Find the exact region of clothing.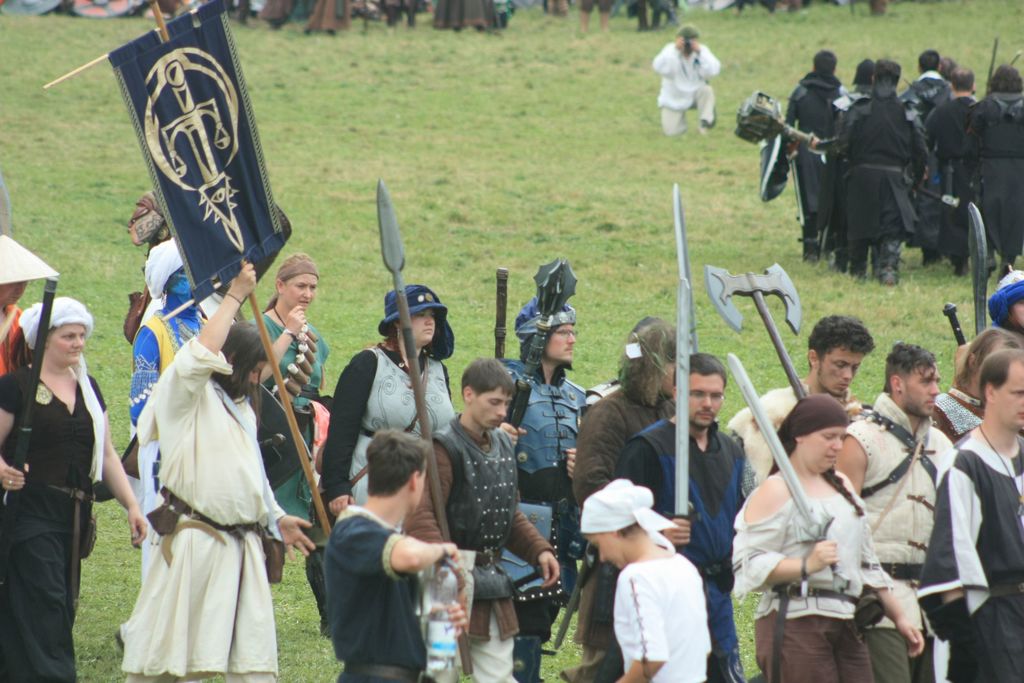
Exact region: select_region(738, 464, 911, 682).
